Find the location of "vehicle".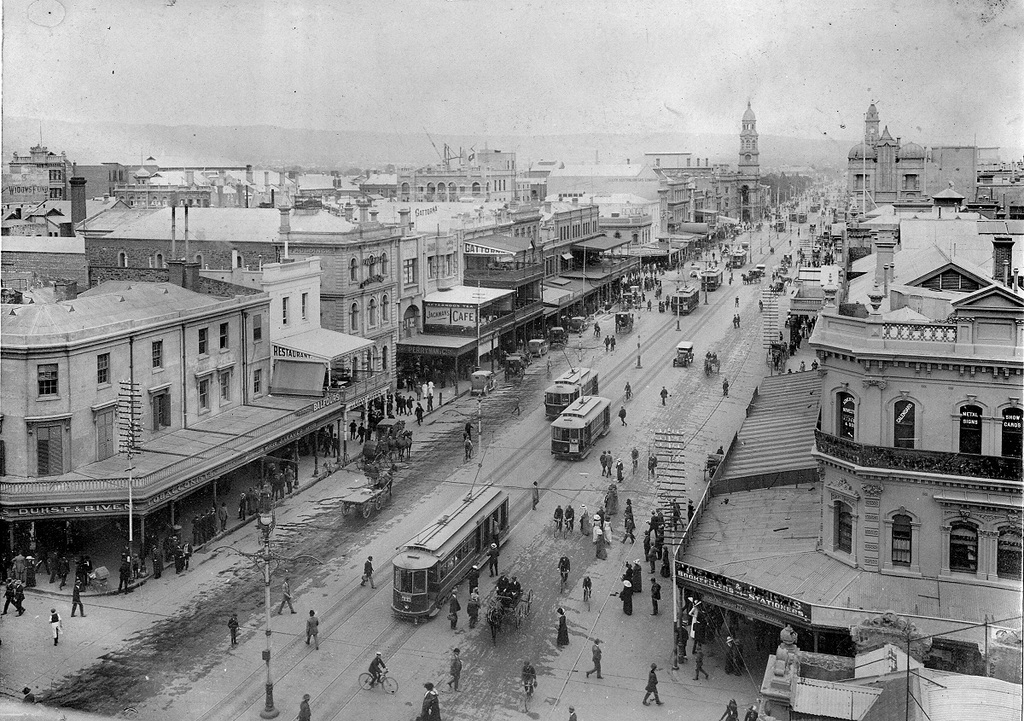
Location: [x1=671, y1=282, x2=702, y2=317].
